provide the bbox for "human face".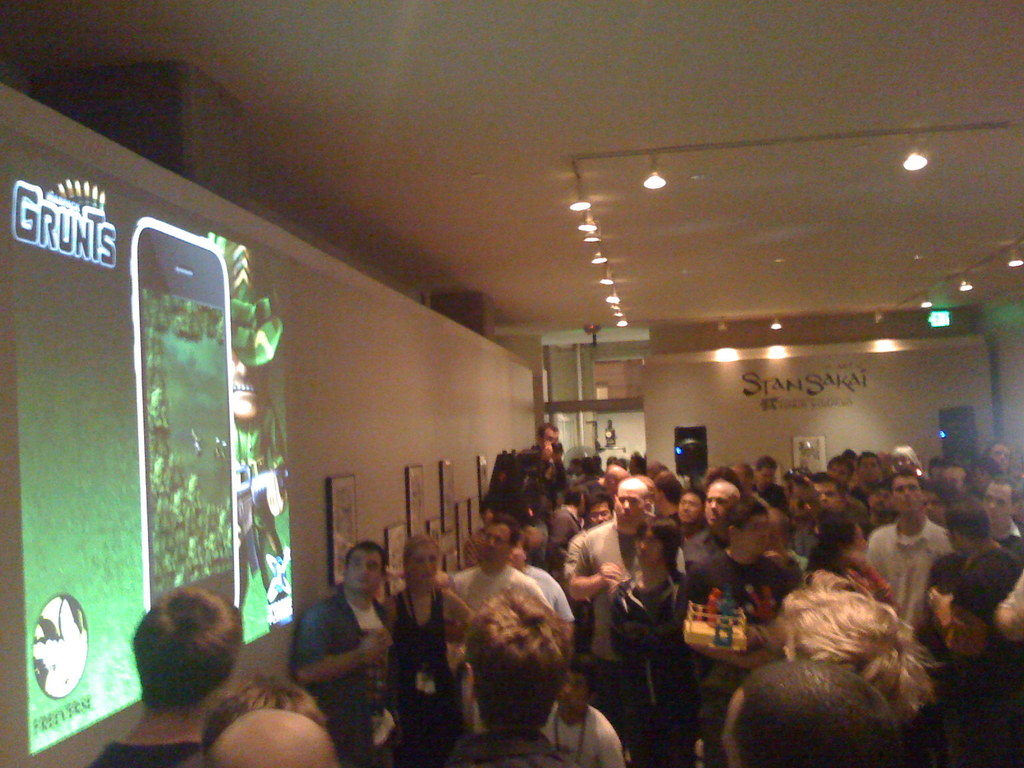
x1=559, y1=672, x2=590, y2=709.
